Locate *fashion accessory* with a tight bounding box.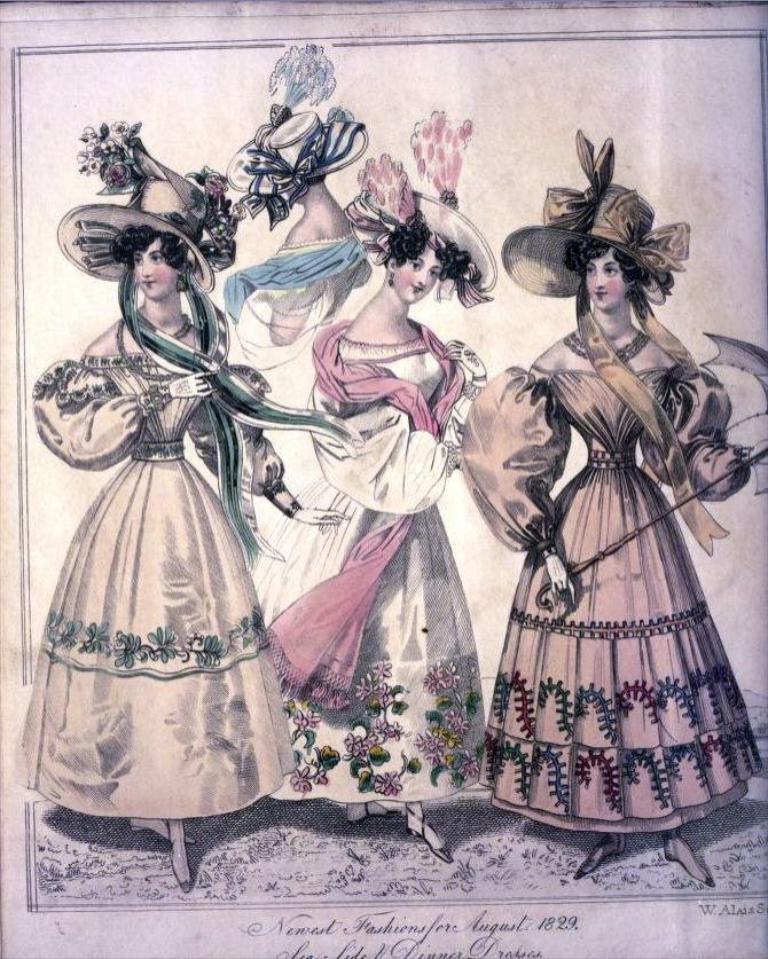
{"x1": 115, "y1": 257, "x2": 363, "y2": 575}.
